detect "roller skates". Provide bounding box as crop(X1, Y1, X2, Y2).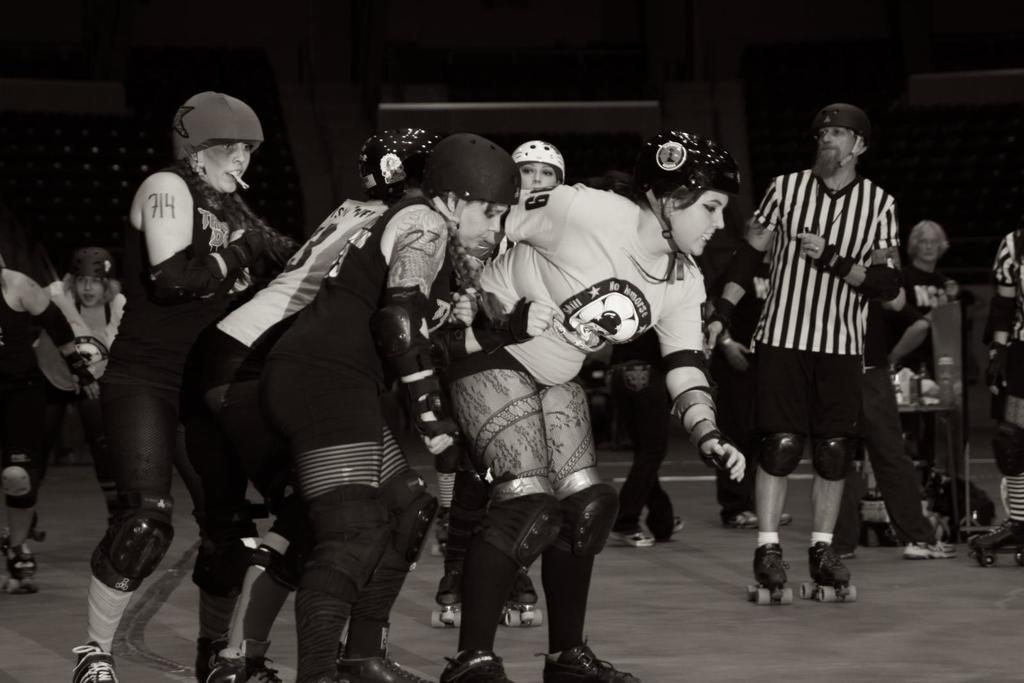
crop(800, 541, 860, 603).
